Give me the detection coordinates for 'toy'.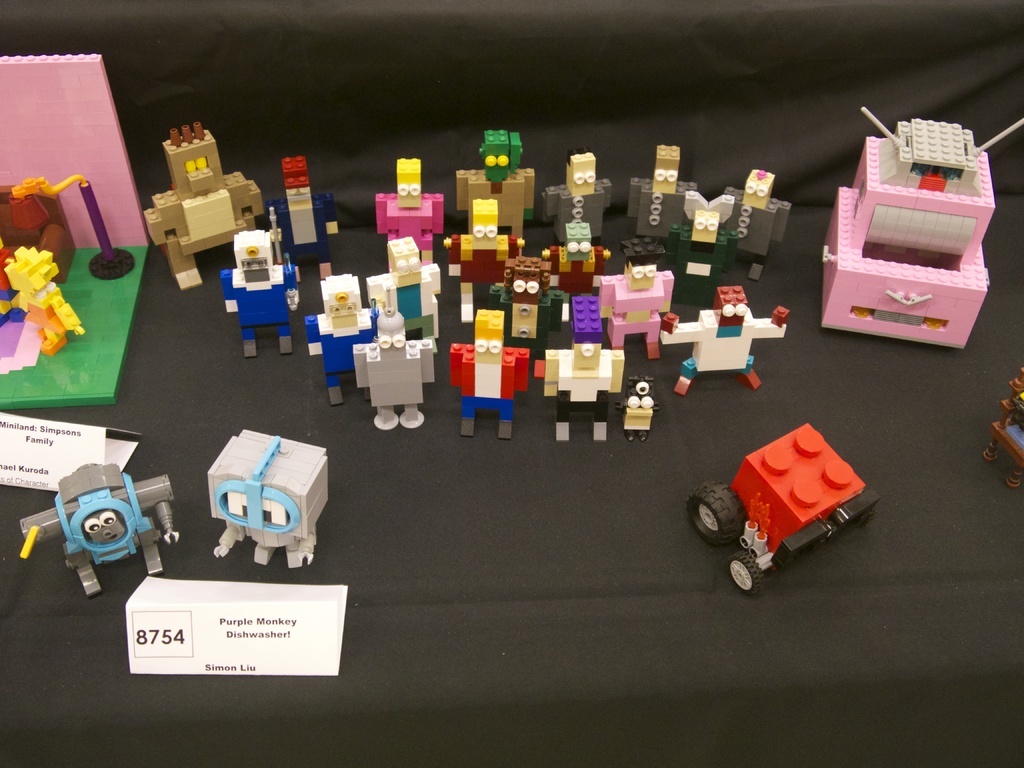
(x1=660, y1=212, x2=741, y2=307).
